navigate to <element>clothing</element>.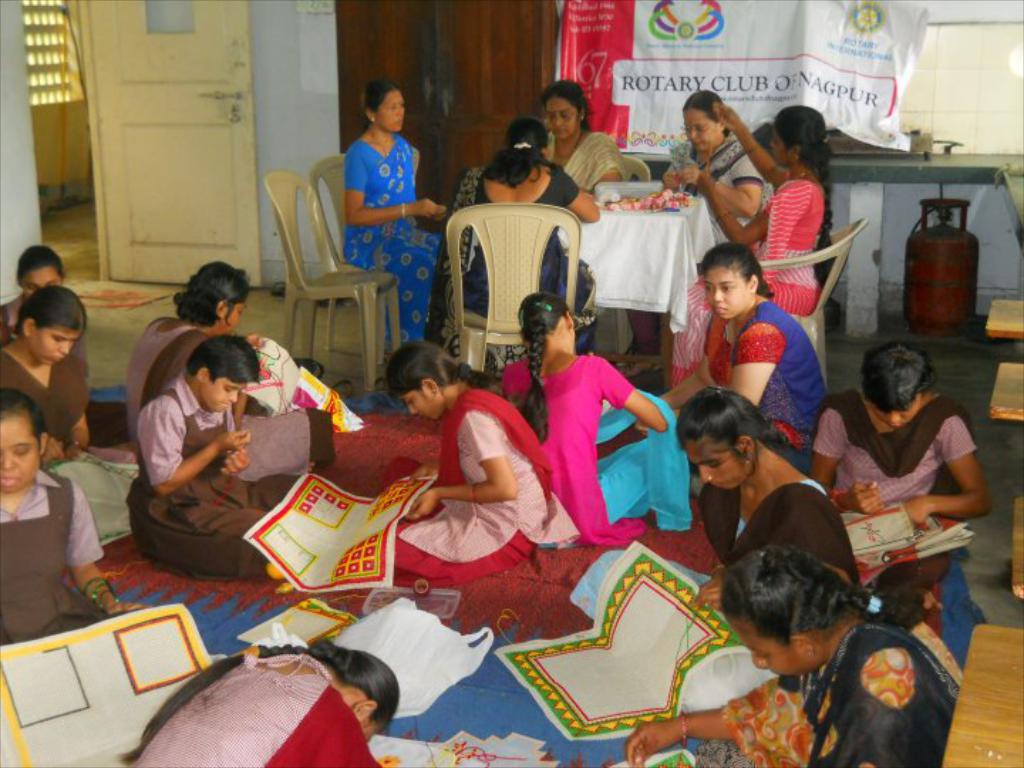
Navigation target: box=[664, 162, 836, 383].
